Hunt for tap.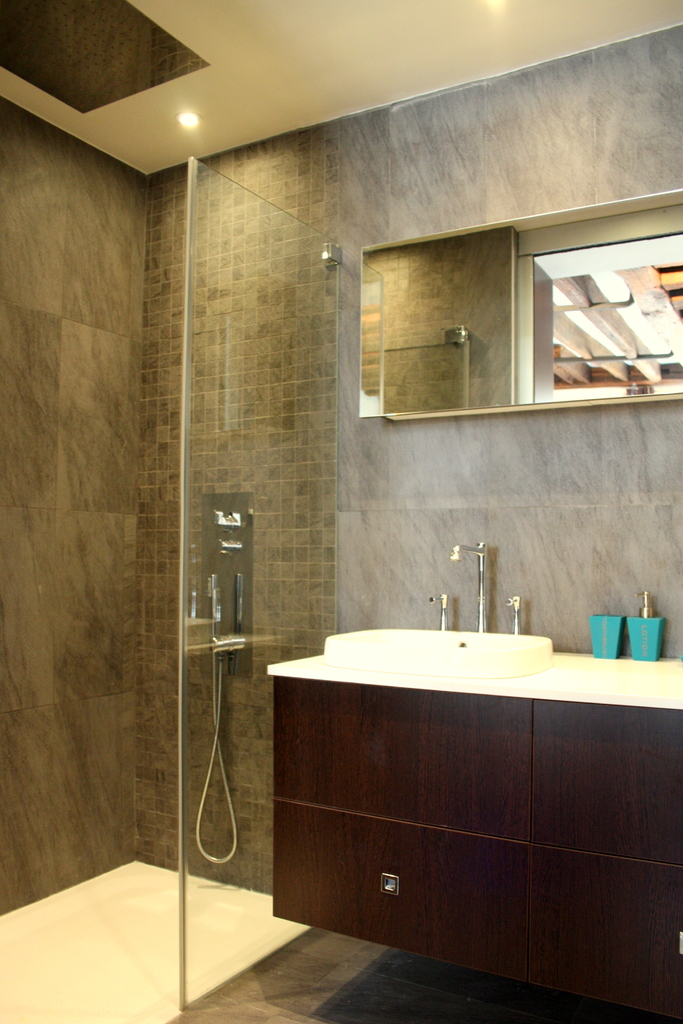
Hunted down at rect(455, 536, 491, 638).
